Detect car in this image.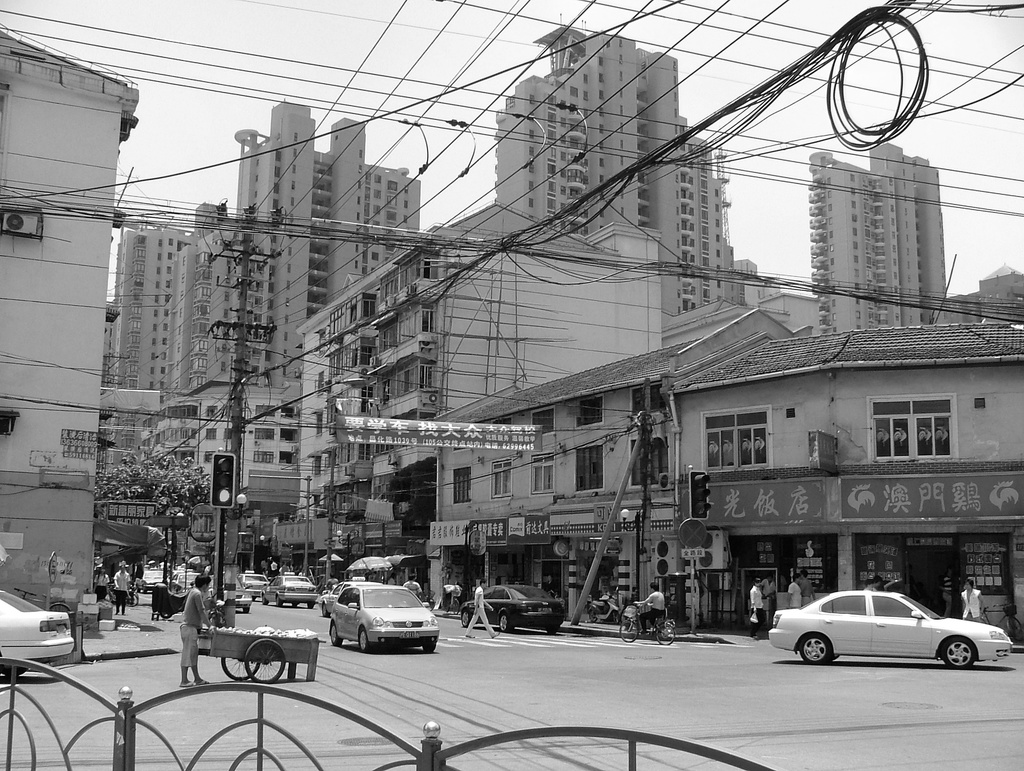
Detection: <box>323,580,438,653</box>.
